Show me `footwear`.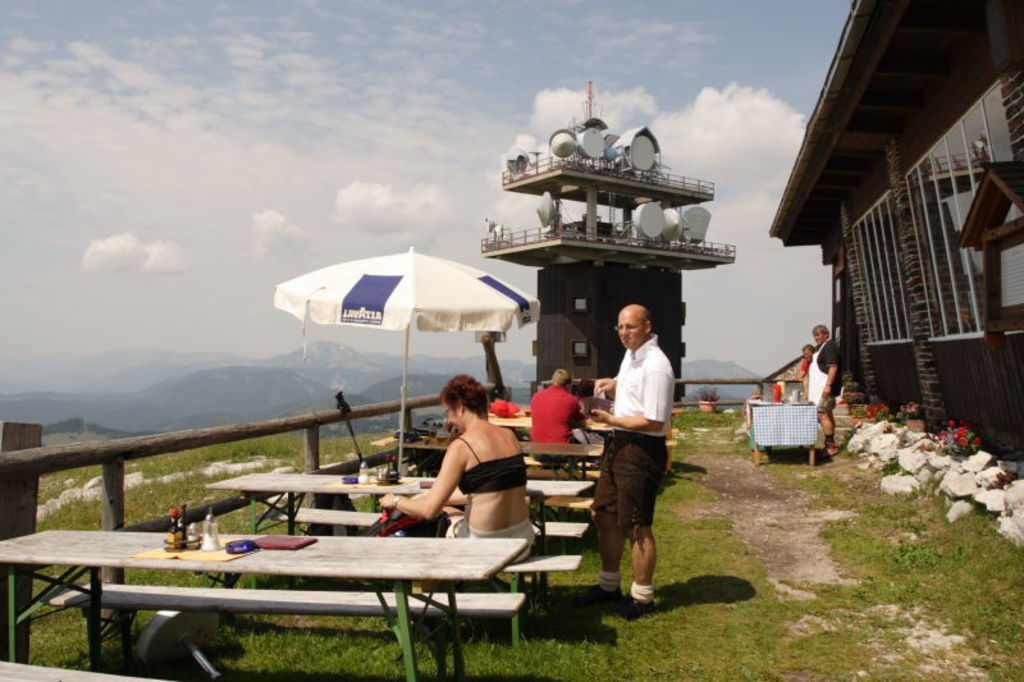
`footwear` is here: [x1=572, y1=578, x2=614, y2=610].
